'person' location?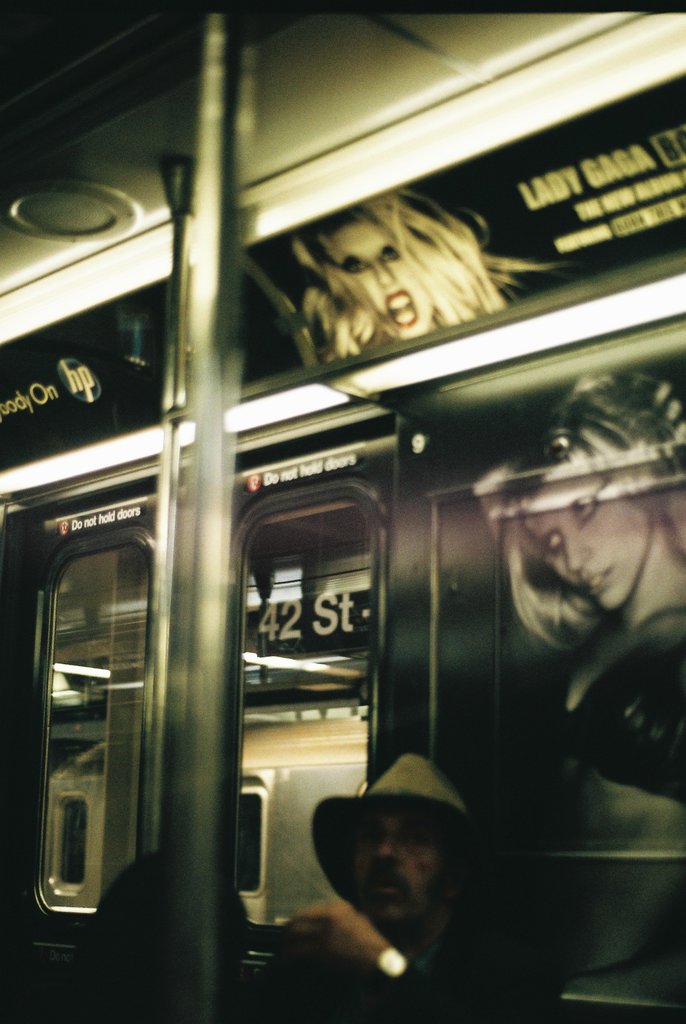
(260,754,519,1019)
